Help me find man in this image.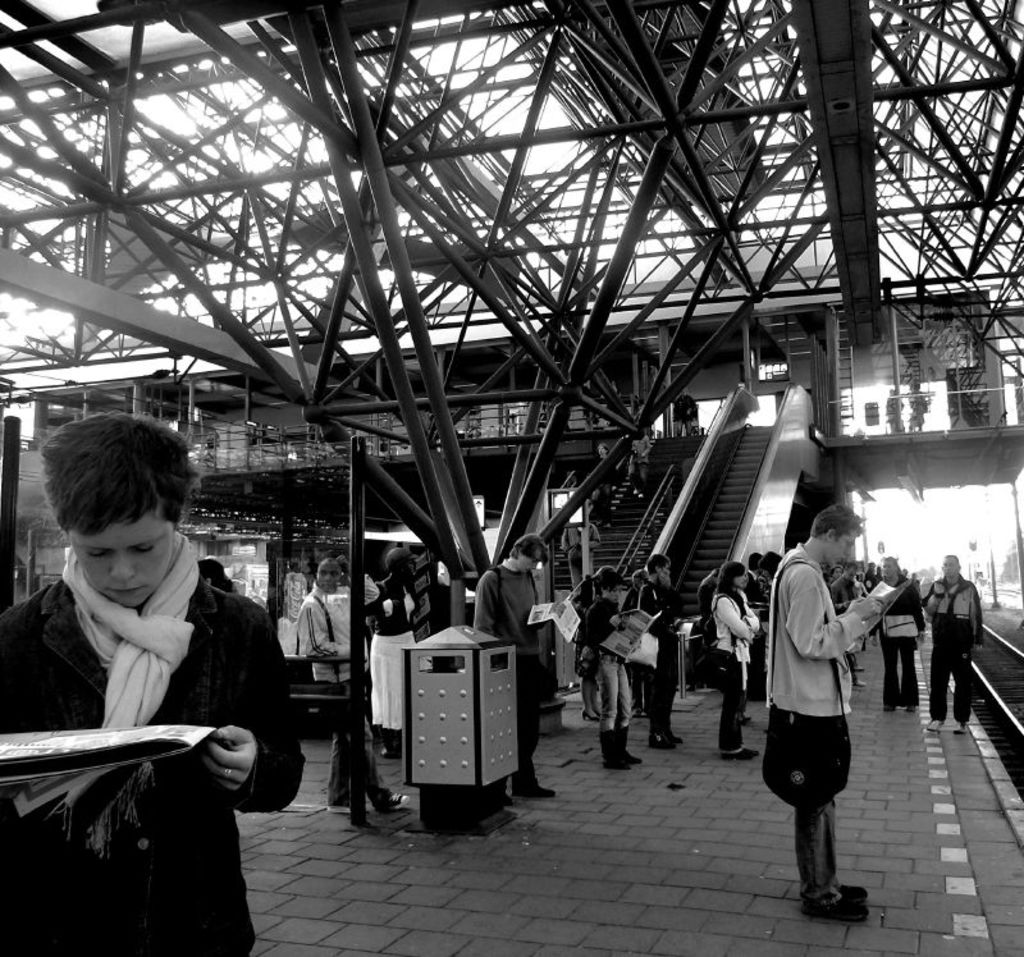
Found it: (293,555,412,816).
